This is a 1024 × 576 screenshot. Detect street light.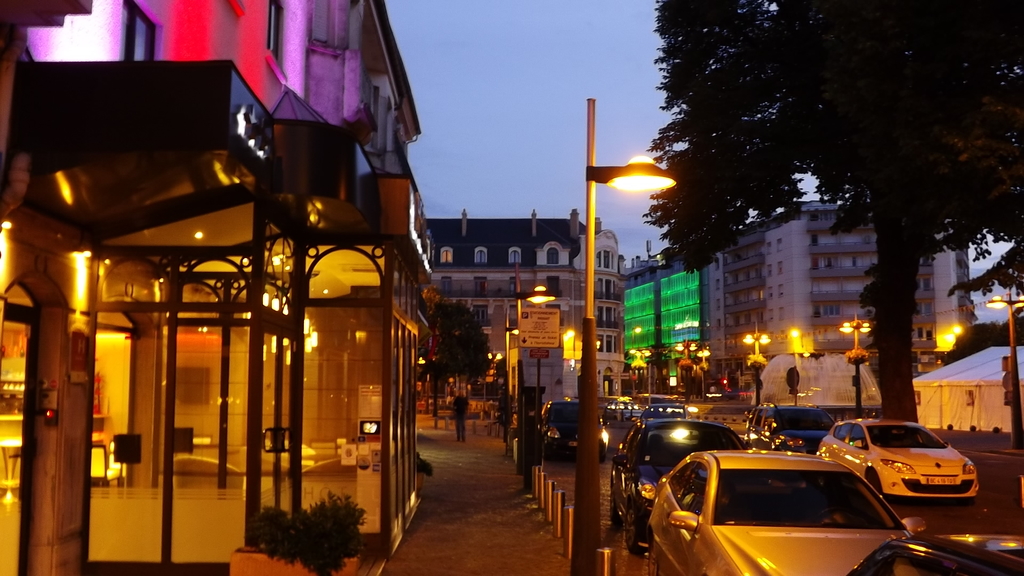
[left=842, top=308, right=875, bottom=422].
